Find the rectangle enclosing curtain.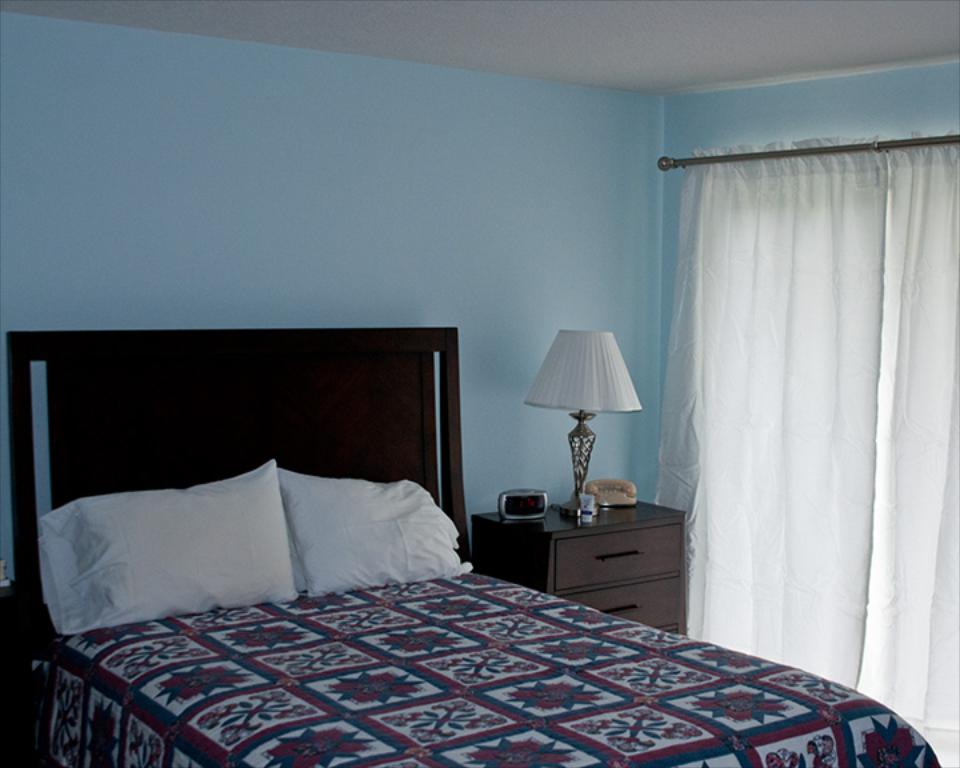
l=647, t=108, r=951, b=729.
